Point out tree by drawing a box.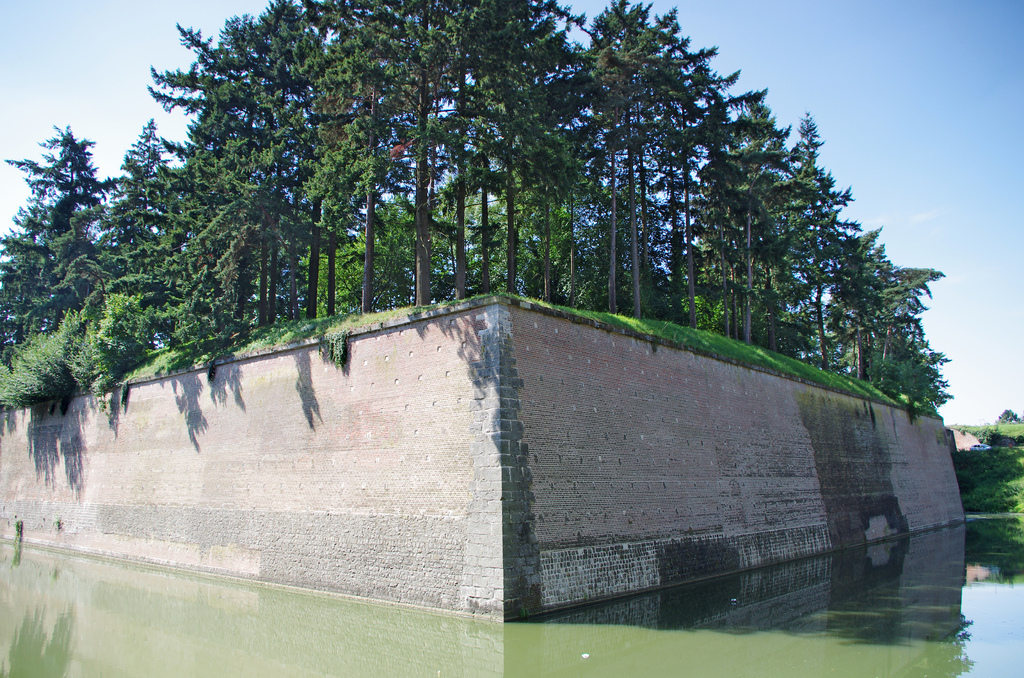
crop(136, 0, 337, 327).
